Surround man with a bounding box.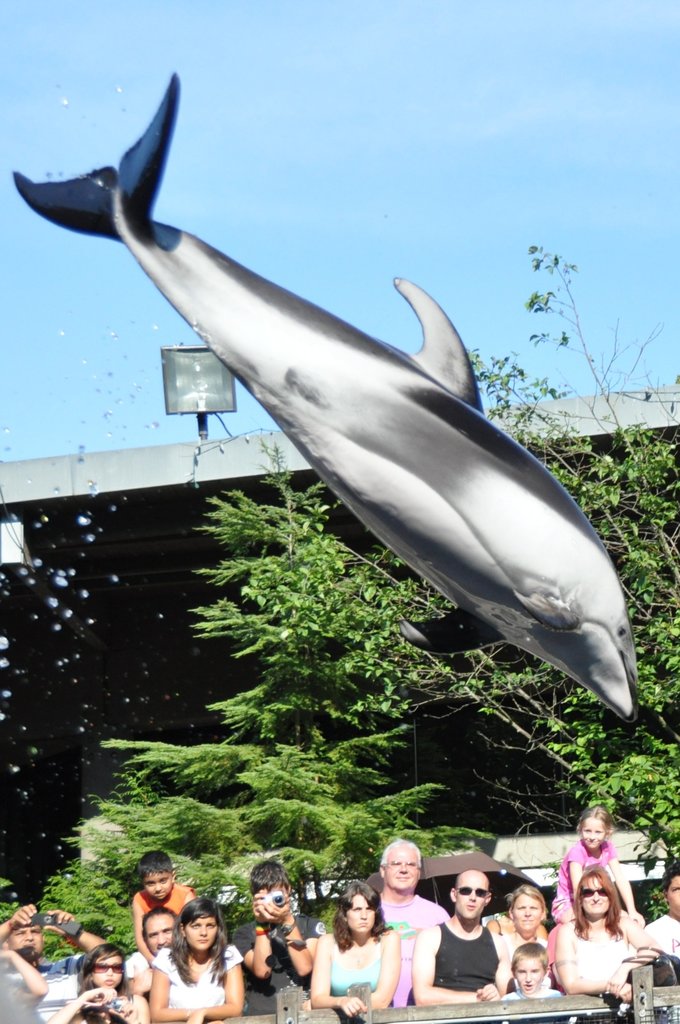
select_region(124, 903, 182, 994).
